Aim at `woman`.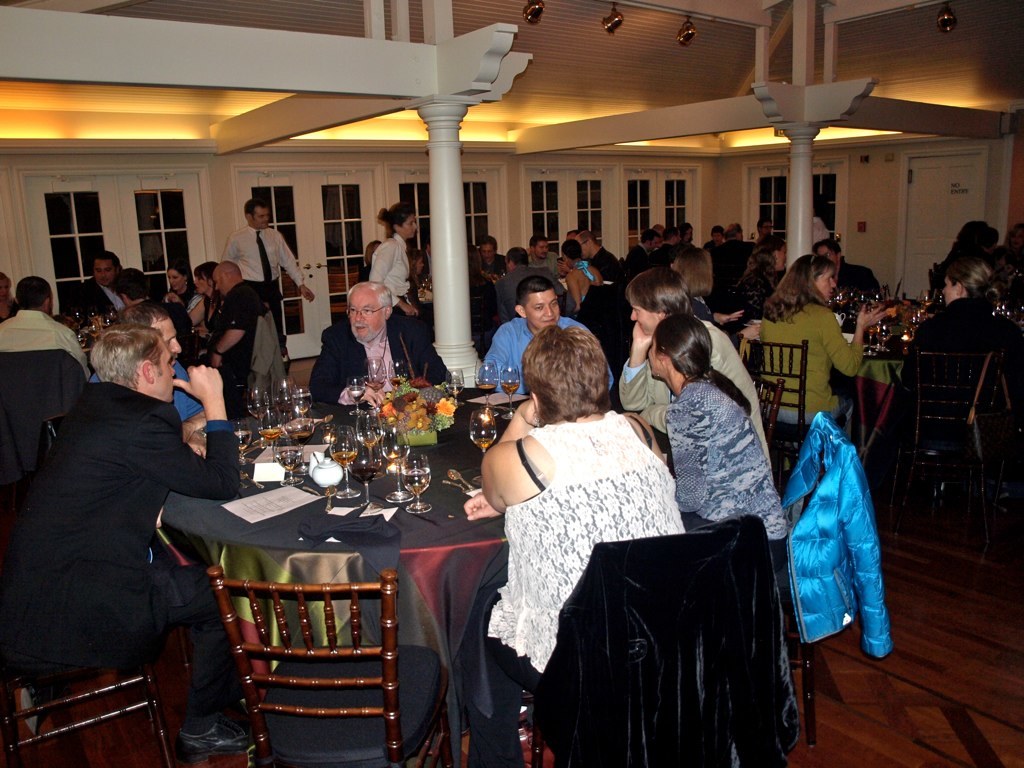
Aimed at crop(902, 258, 1004, 421).
